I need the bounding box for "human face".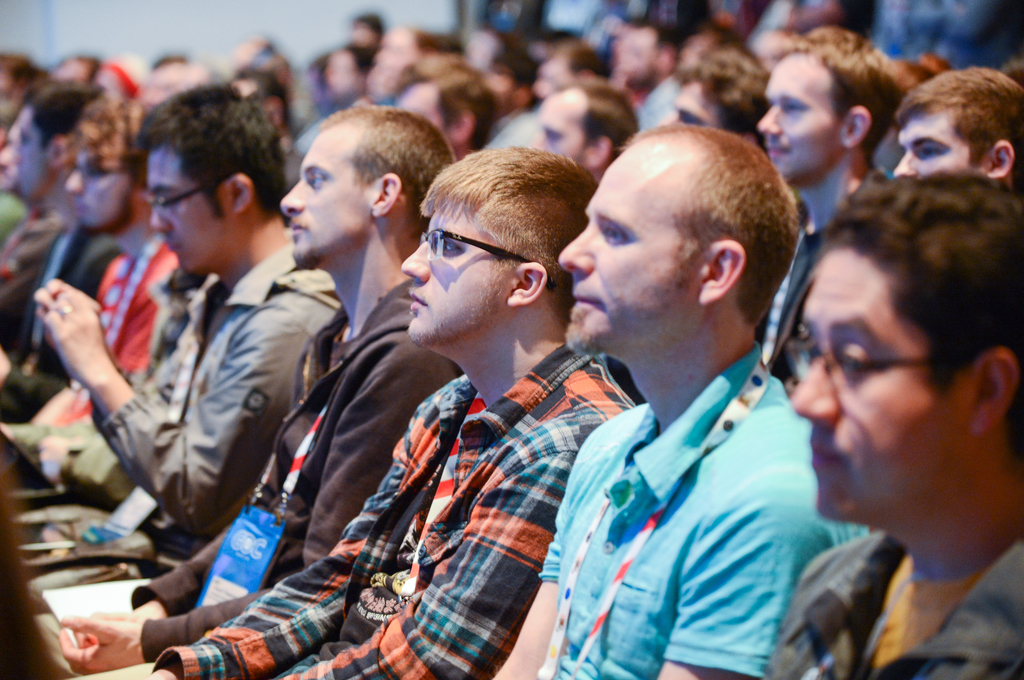
Here it is: x1=279 y1=130 x2=374 y2=265.
